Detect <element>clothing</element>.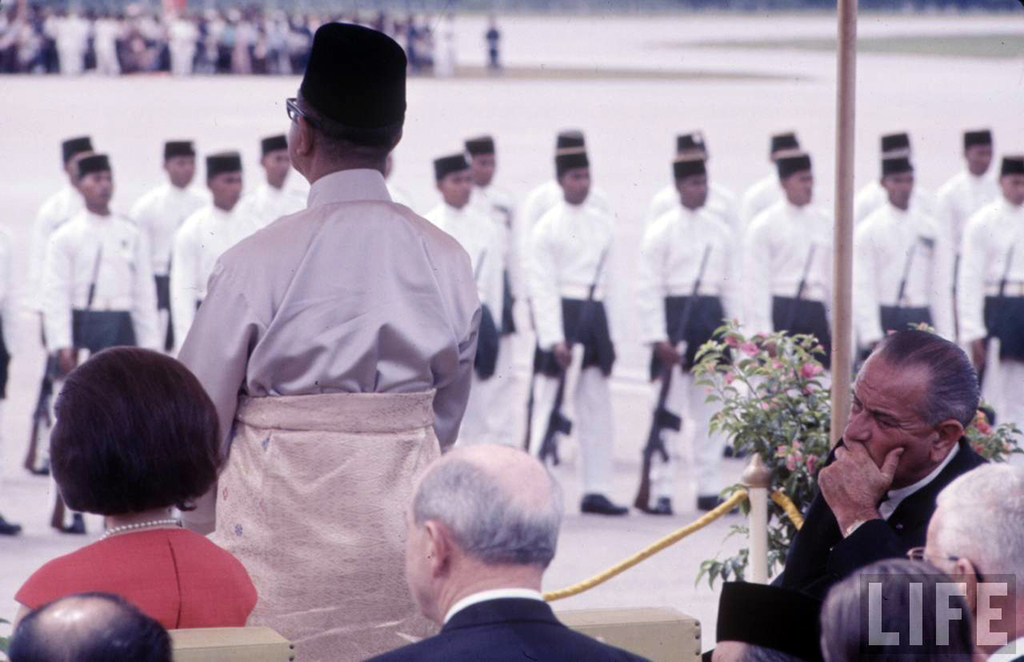
Detected at (848,204,954,349).
